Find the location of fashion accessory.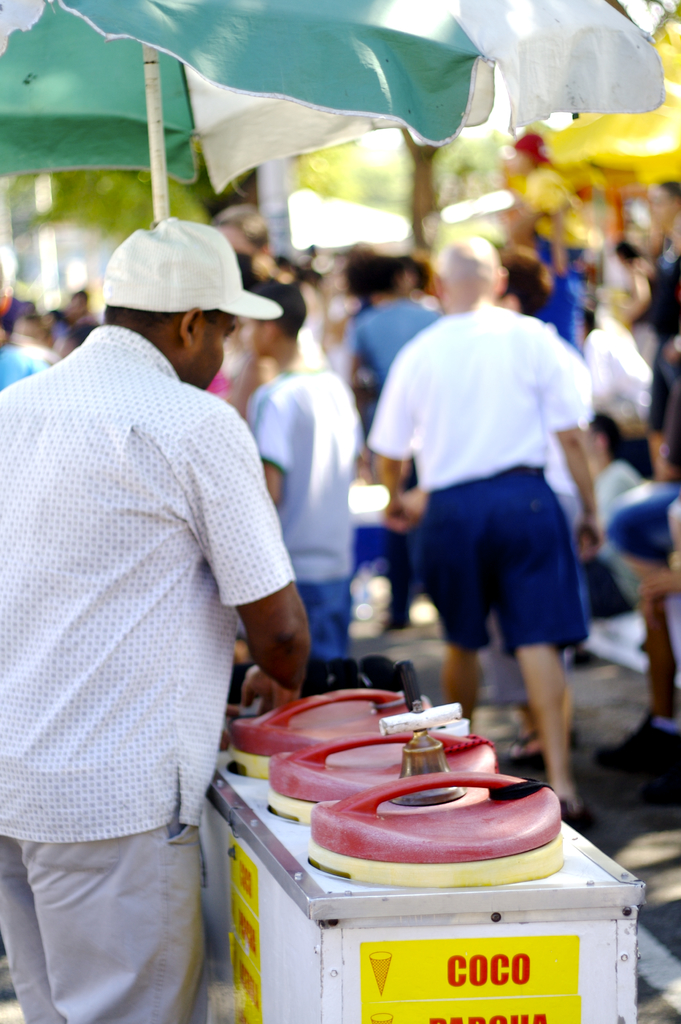
Location: (x1=595, y1=714, x2=680, y2=760).
